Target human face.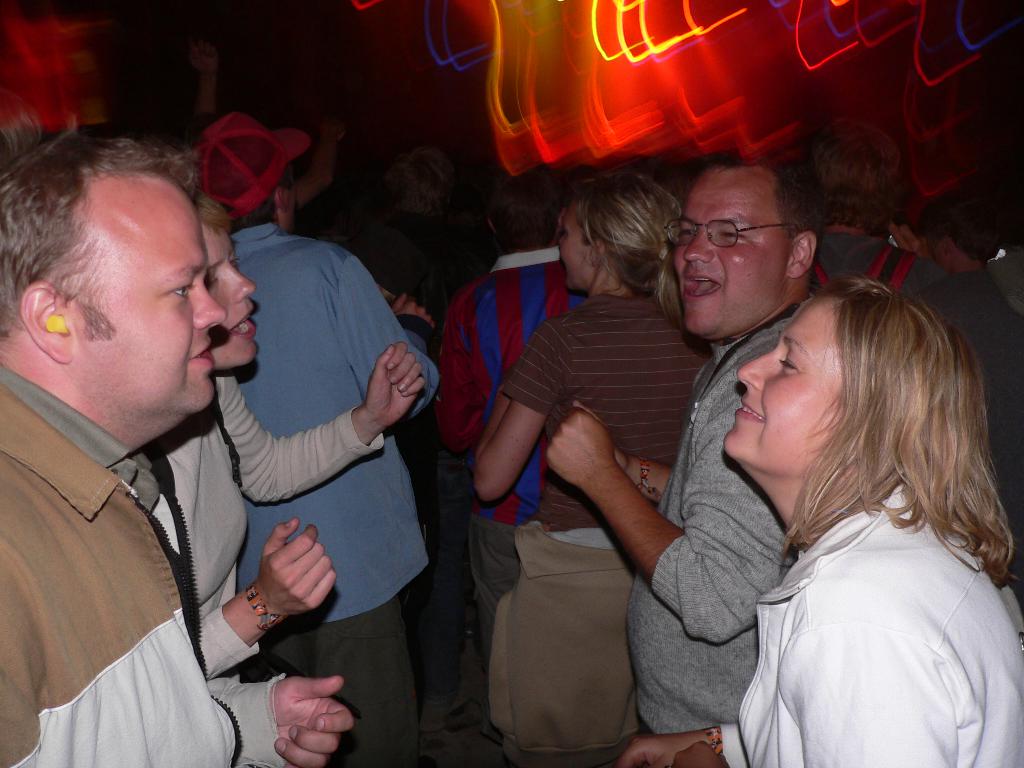
Target region: box(76, 167, 233, 421).
